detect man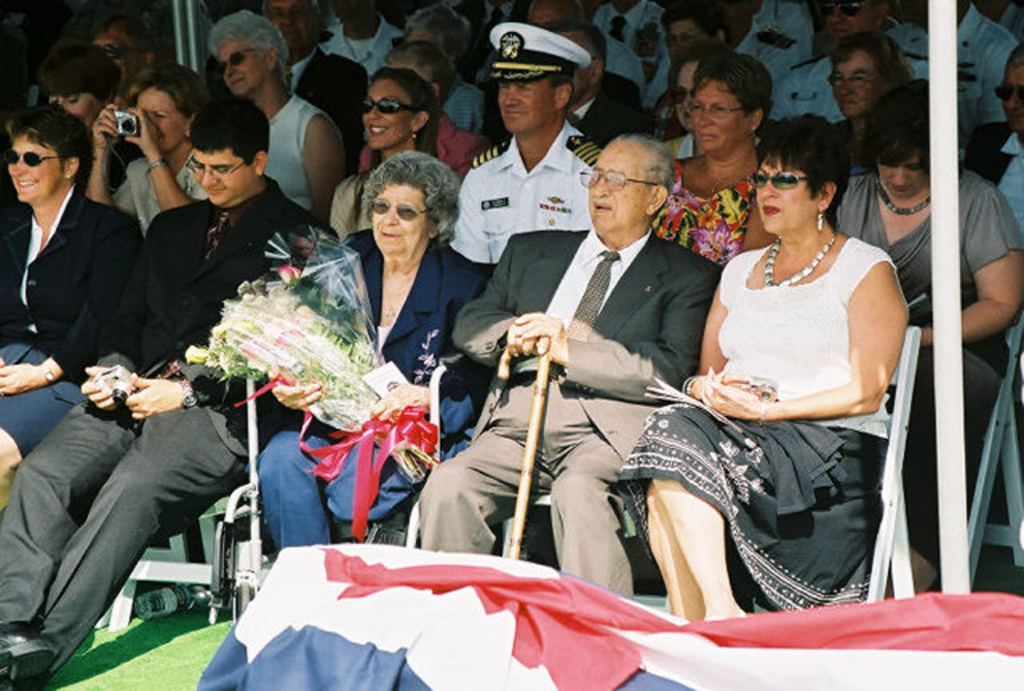
[left=257, top=0, right=366, bottom=156]
